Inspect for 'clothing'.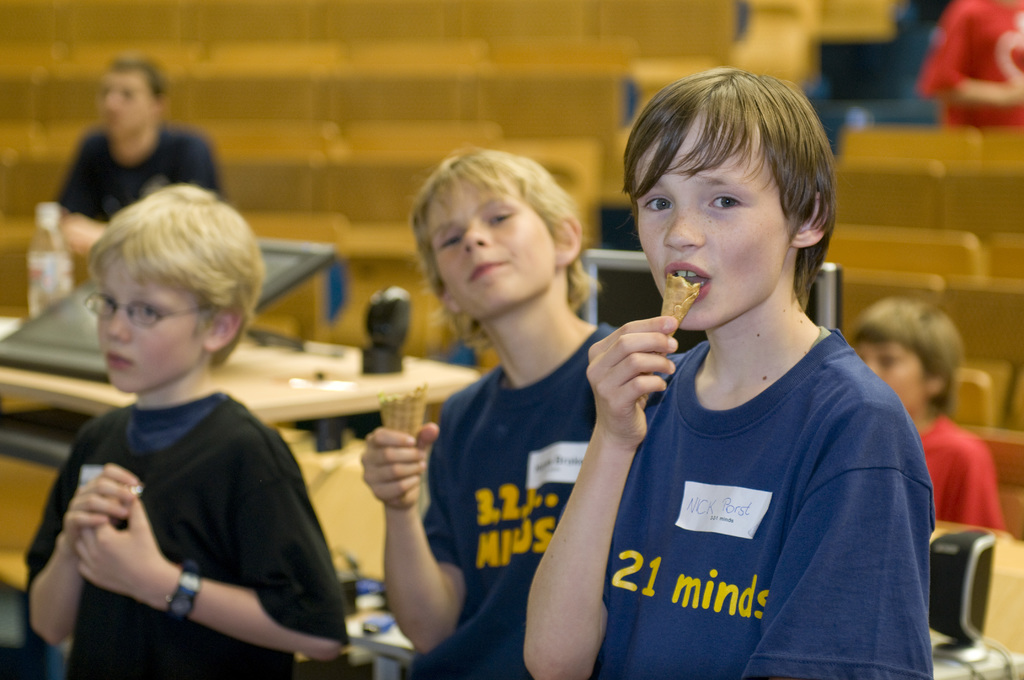
Inspection: {"x1": 921, "y1": 409, "x2": 1005, "y2": 534}.
